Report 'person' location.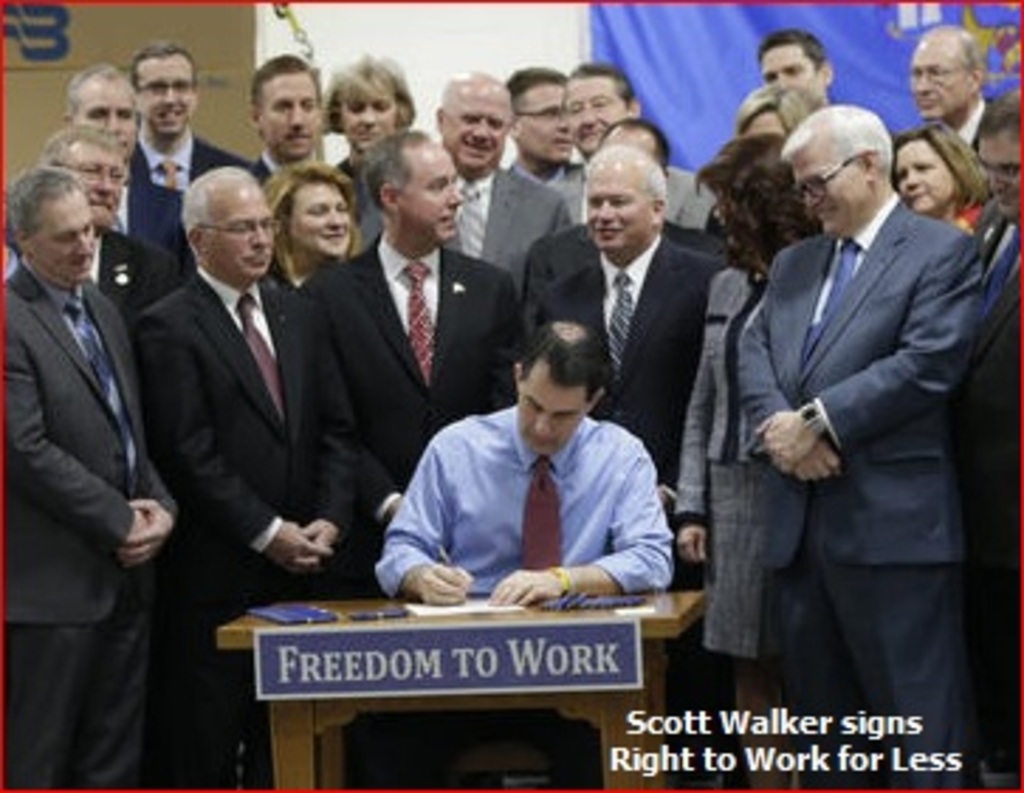
Report: 39,121,183,322.
